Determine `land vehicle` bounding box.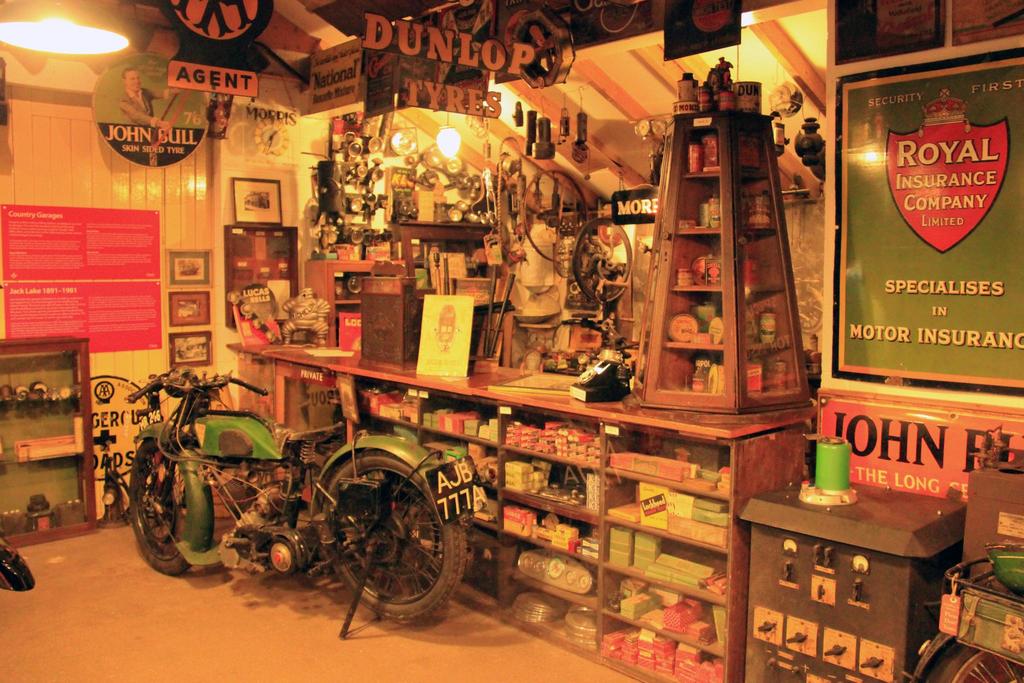
Determined: (110,364,517,636).
